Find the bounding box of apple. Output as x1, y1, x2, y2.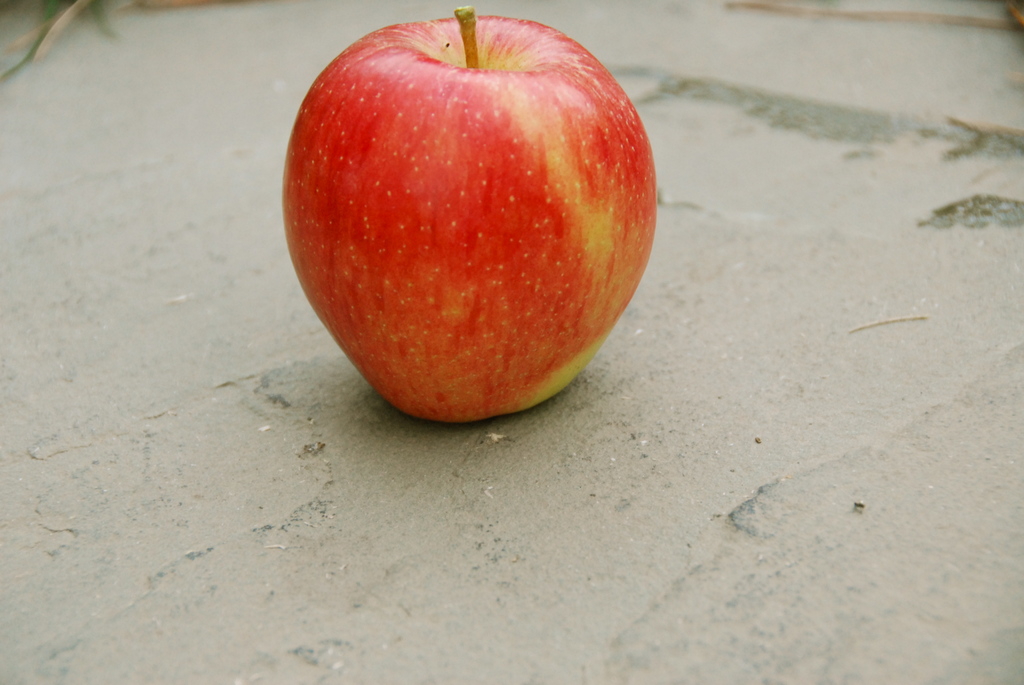
267, 0, 661, 424.
